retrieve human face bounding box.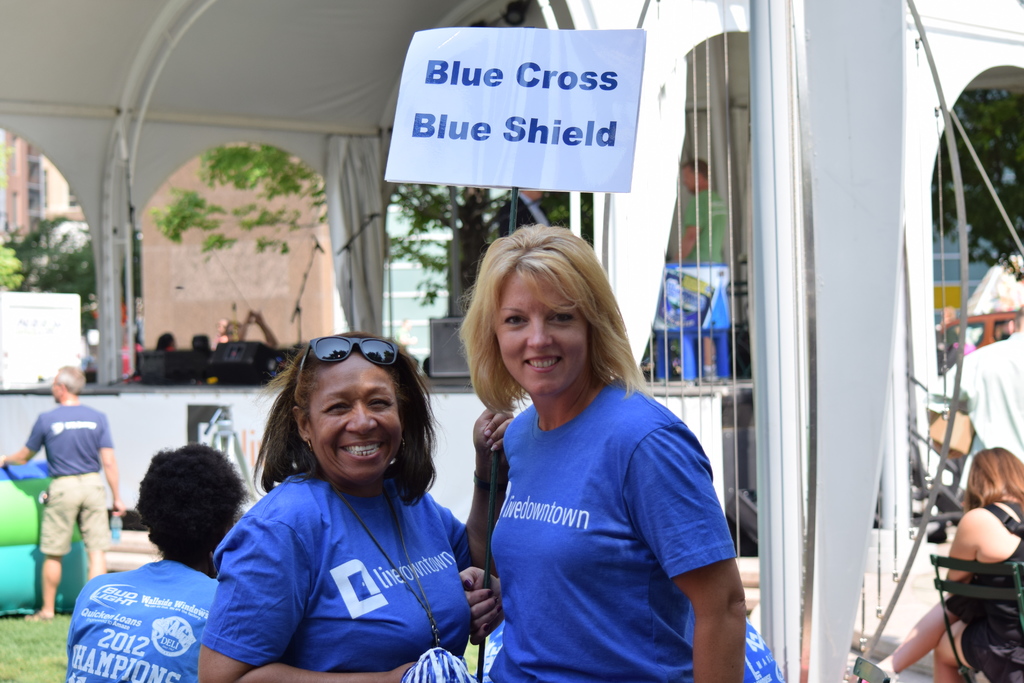
Bounding box: <region>304, 357, 403, 488</region>.
